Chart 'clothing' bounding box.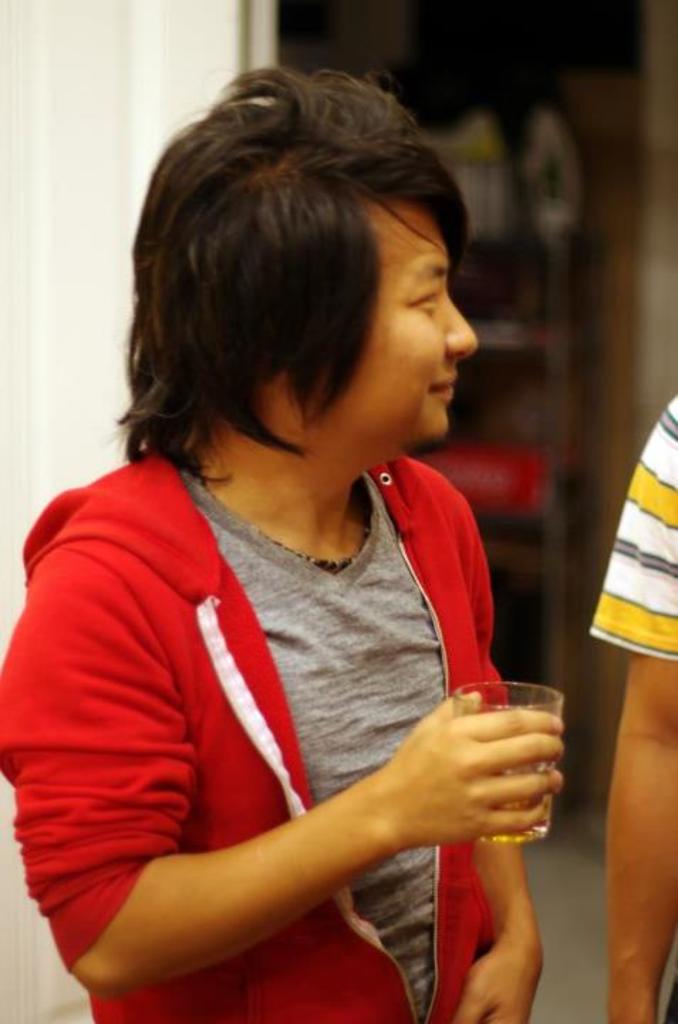
Charted: bbox=[36, 346, 570, 996].
